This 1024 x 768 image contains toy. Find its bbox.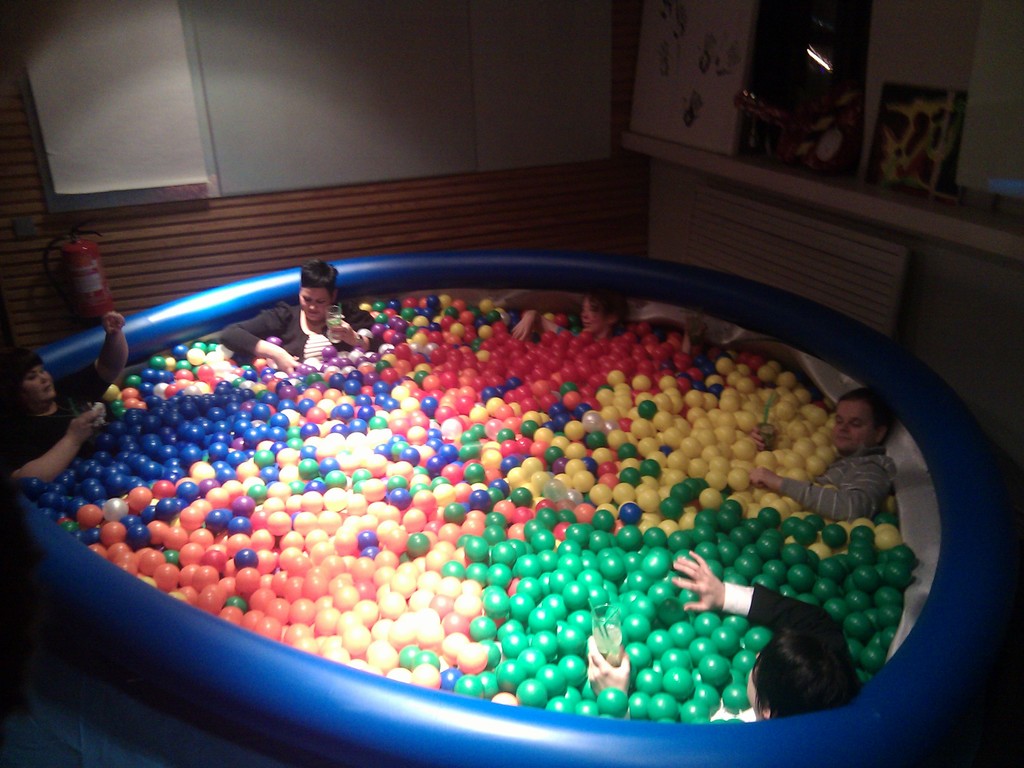
490 543 517 568.
